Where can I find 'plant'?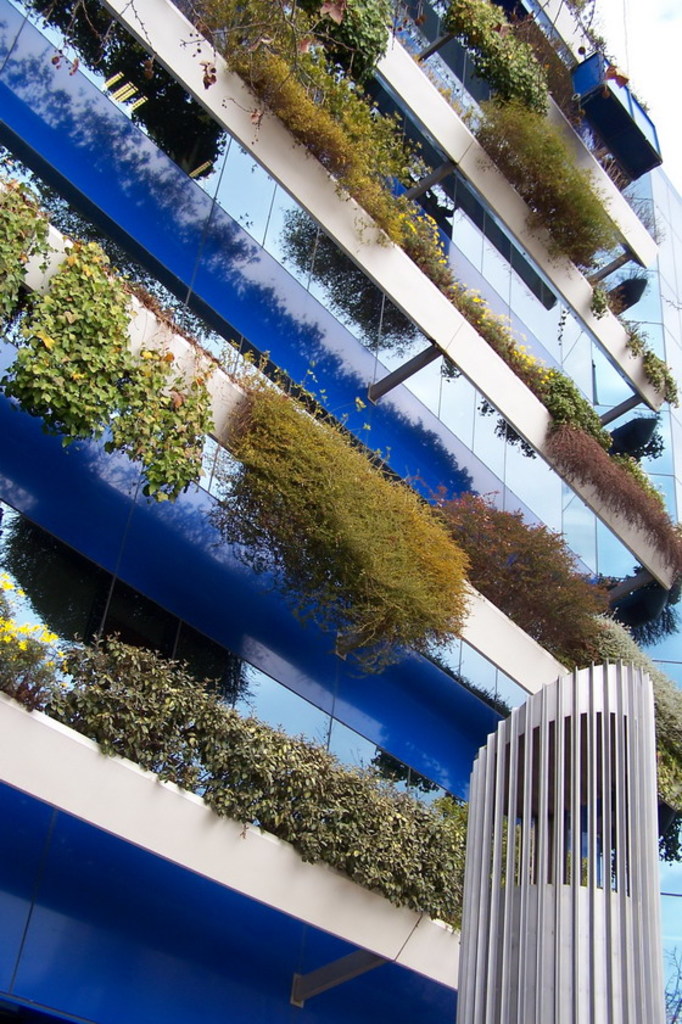
You can find it at 599 603 681 687.
